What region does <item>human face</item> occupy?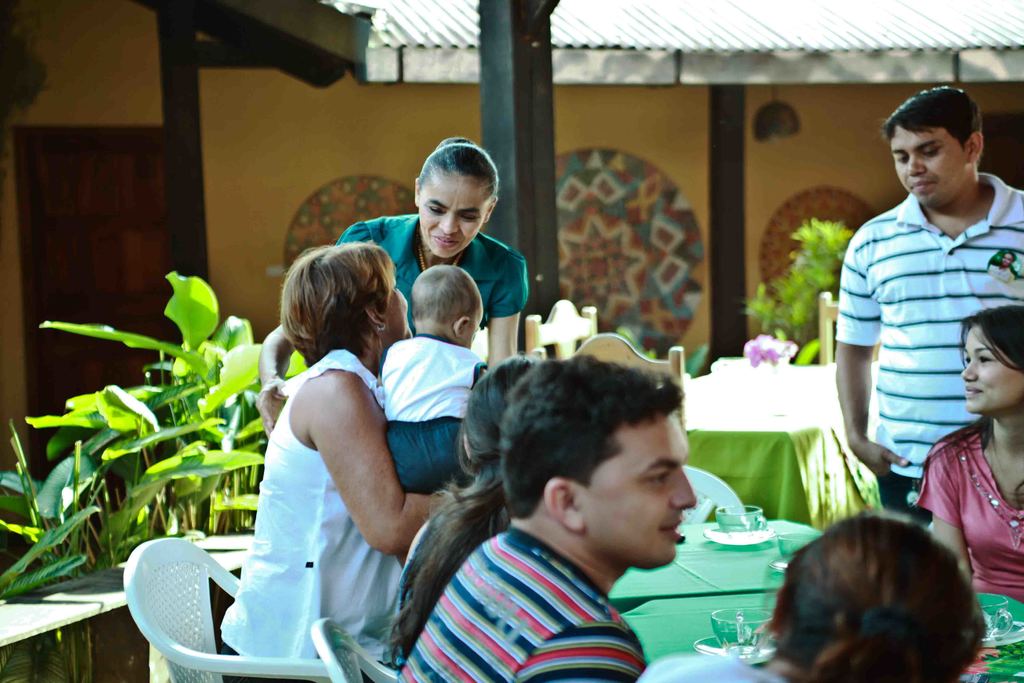
BBox(577, 421, 694, 567).
